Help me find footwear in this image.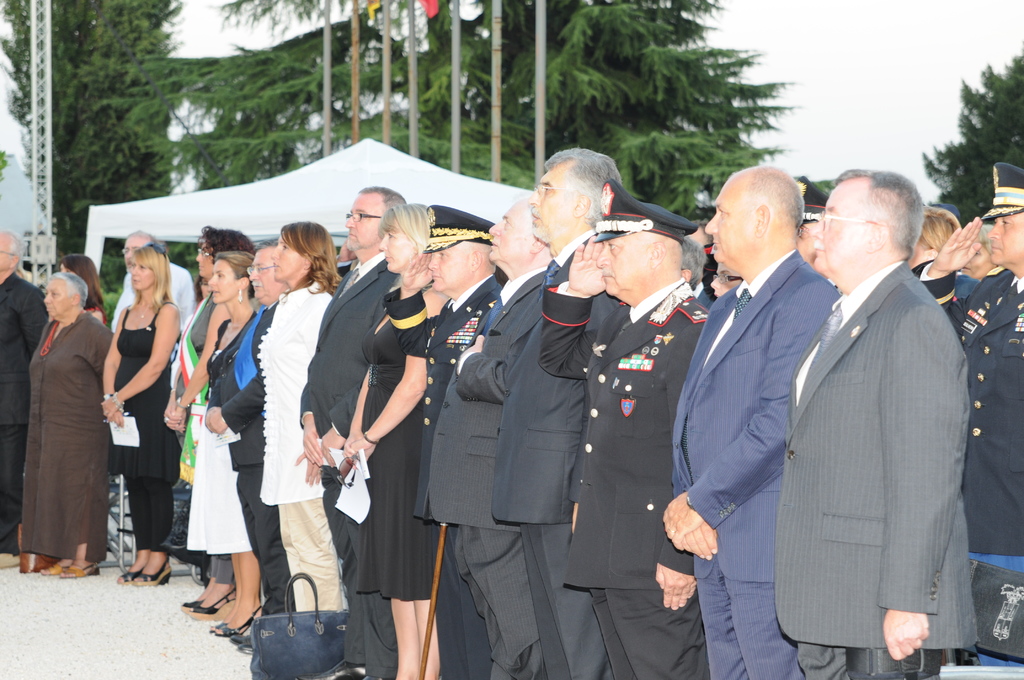
Found it: {"left": 243, "top": 638, "right": 255, "bottom": 663}.
